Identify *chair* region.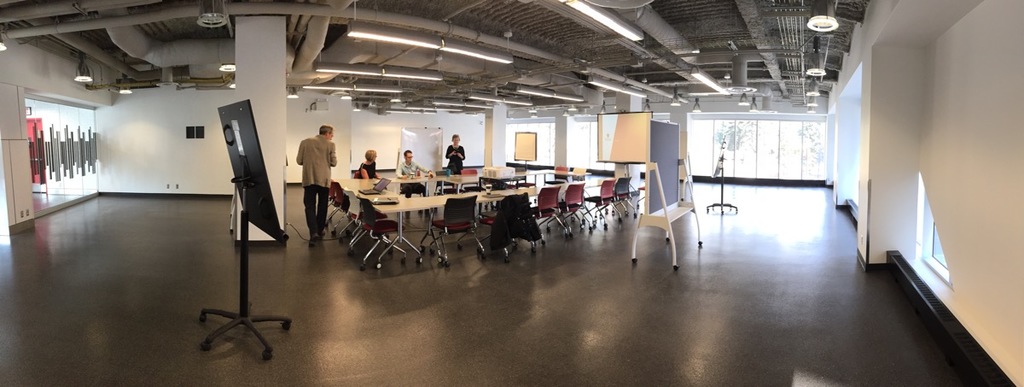
Region: bbox=(422, 196, 487, 266).
